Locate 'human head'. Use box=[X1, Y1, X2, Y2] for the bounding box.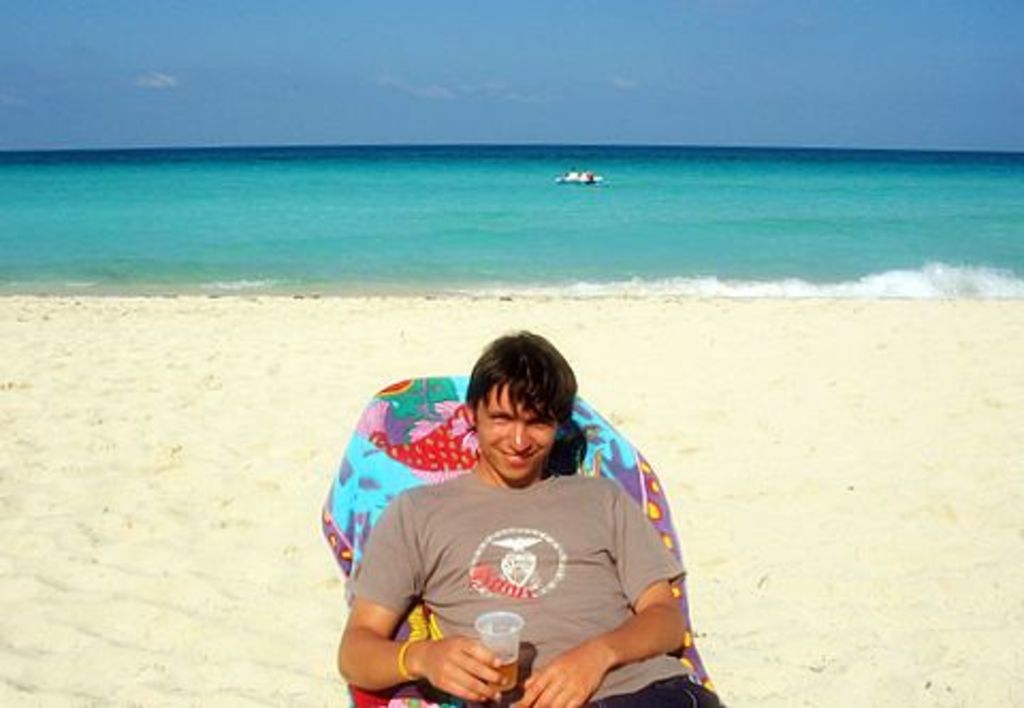
box=[454, 331, 582, 461].
